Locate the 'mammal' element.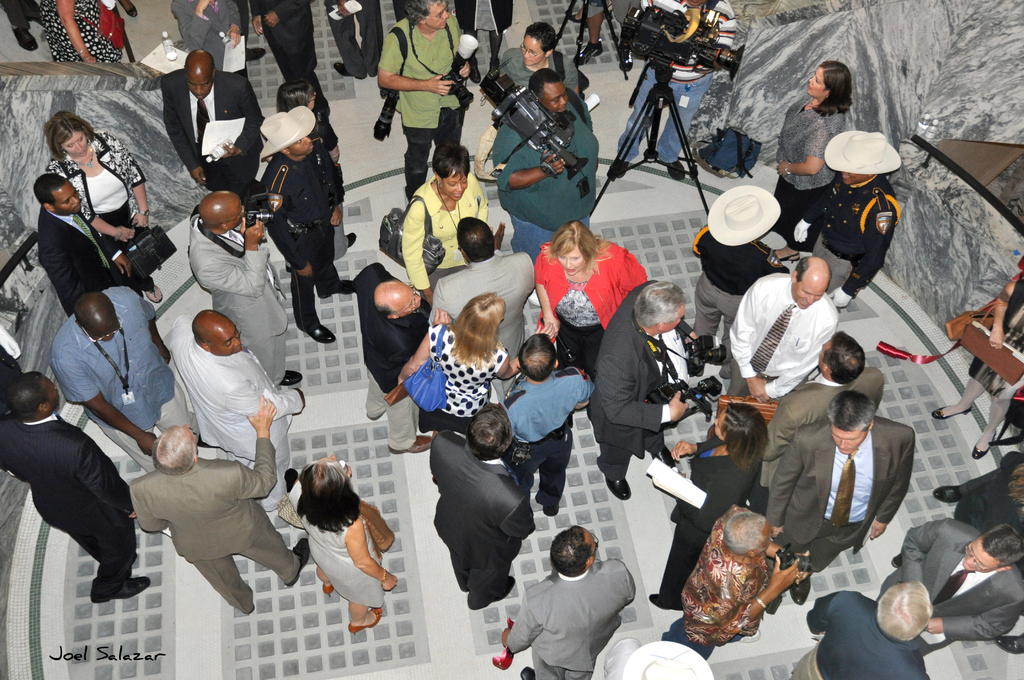
Element bbox: [768, 391, 915, 606].
